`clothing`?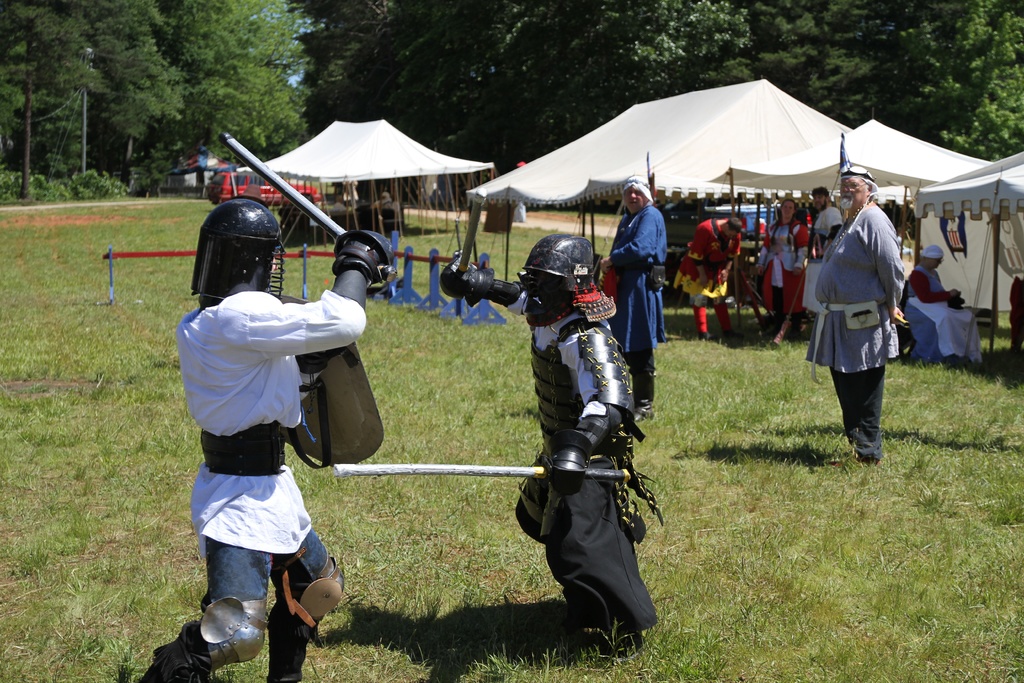
(left=670, top=215, right=742, bottom=330)
